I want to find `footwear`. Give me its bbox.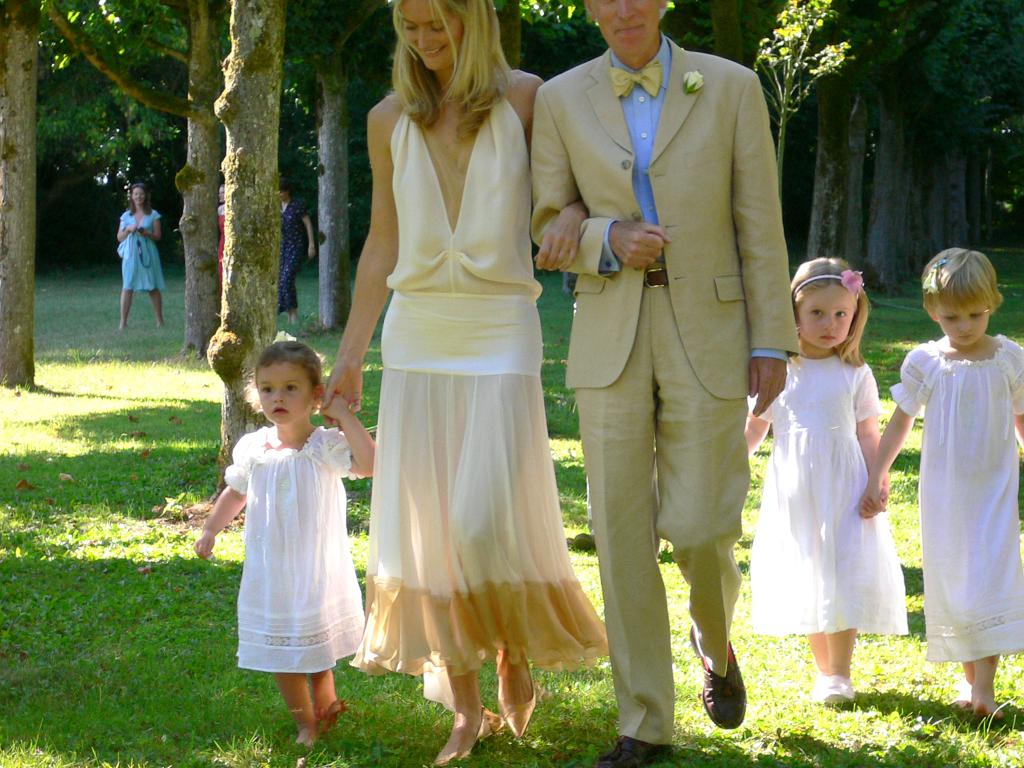
(left=826, top=679, right=855, bottom=703).
